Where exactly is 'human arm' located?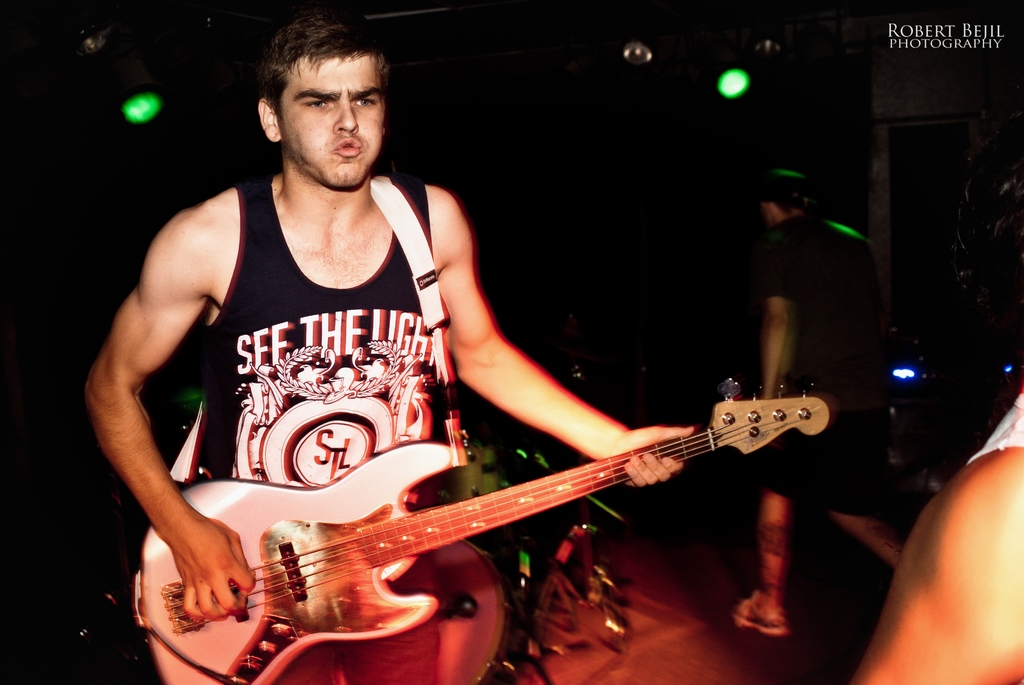
Its bounding box is bbox(422, 179, 700, 490).
